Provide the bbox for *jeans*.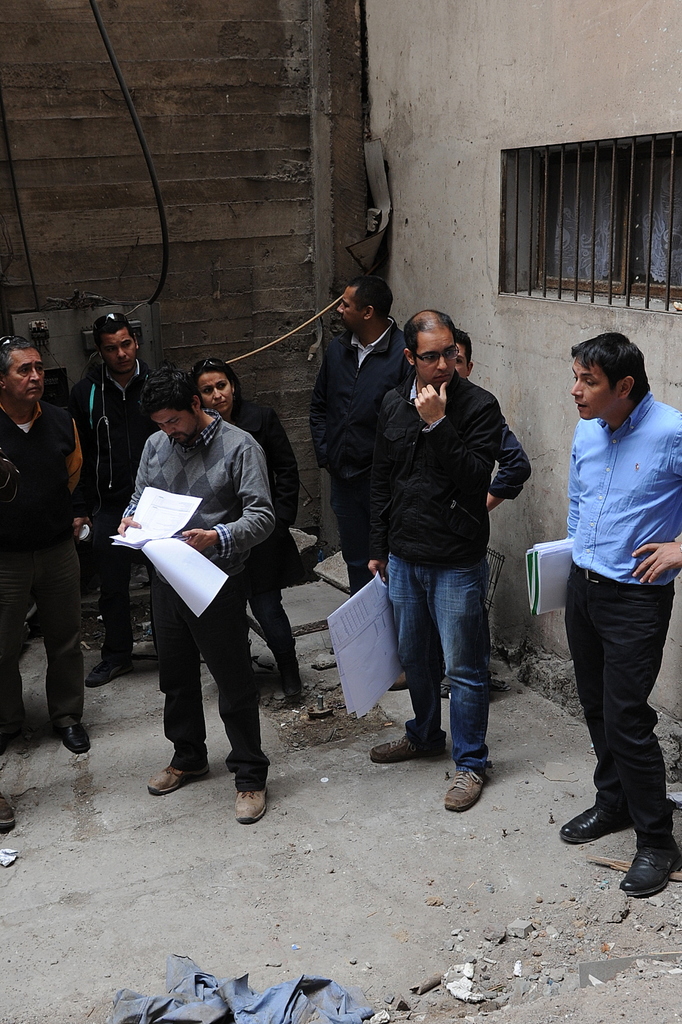
(372, 554, 510, 783).
